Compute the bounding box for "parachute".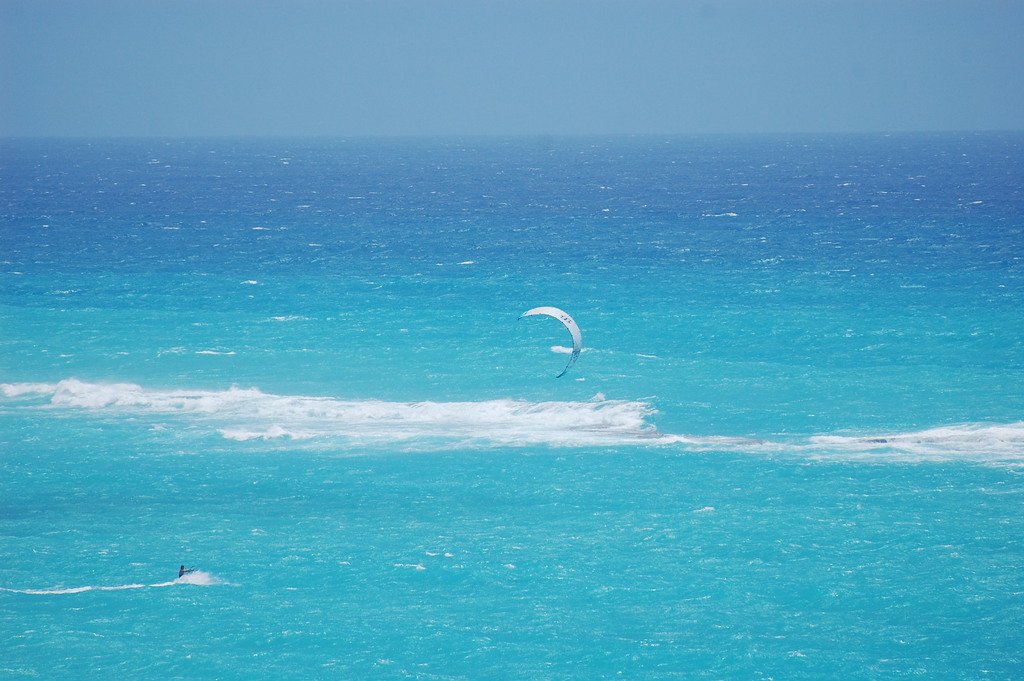
[left=523, top=308, right=595, bottom=387].
